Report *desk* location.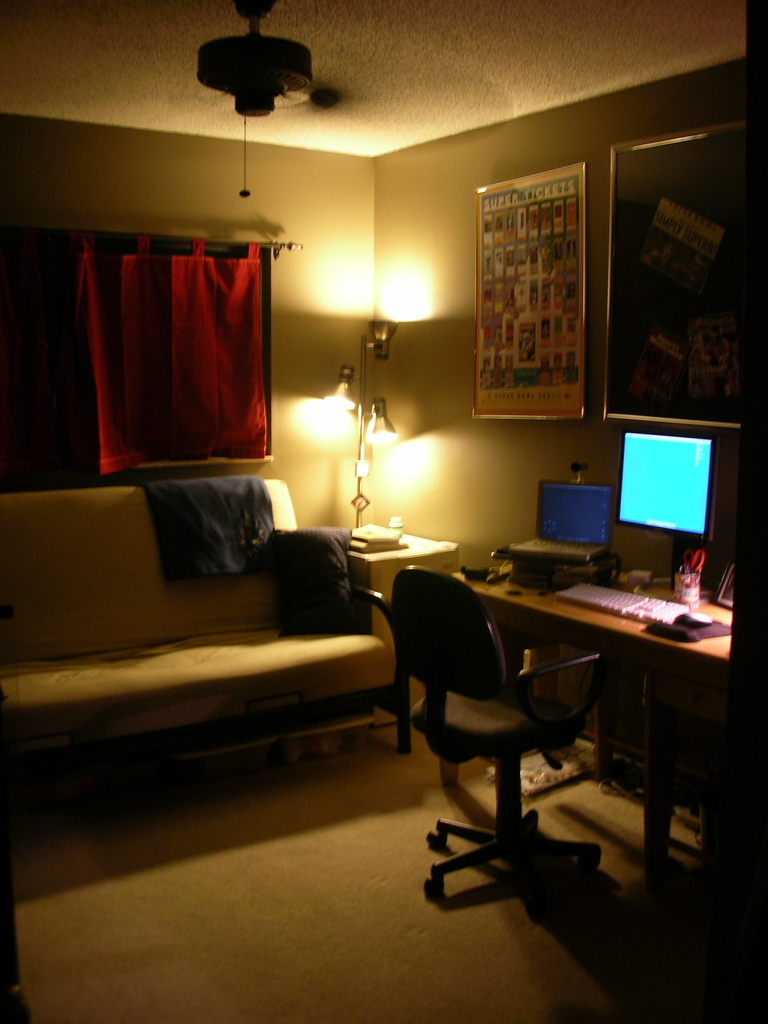
Report: bbox=[396, 534, 742, 907].
